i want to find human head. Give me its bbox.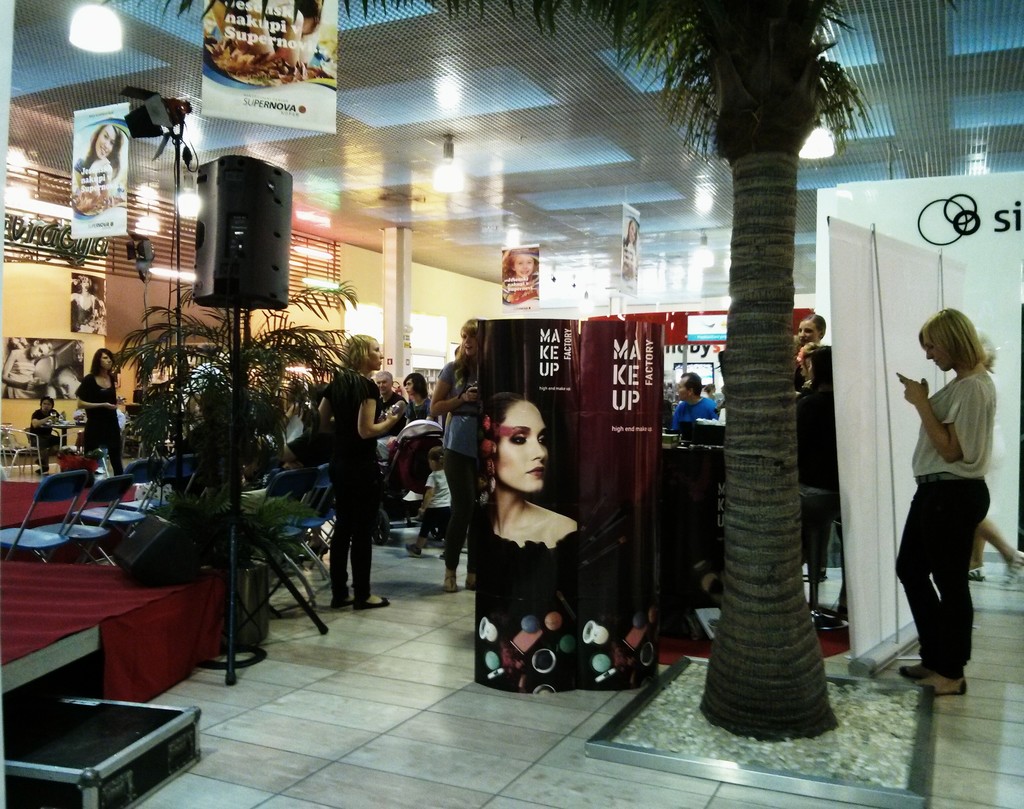
locate(376, 375, 394, 391).
